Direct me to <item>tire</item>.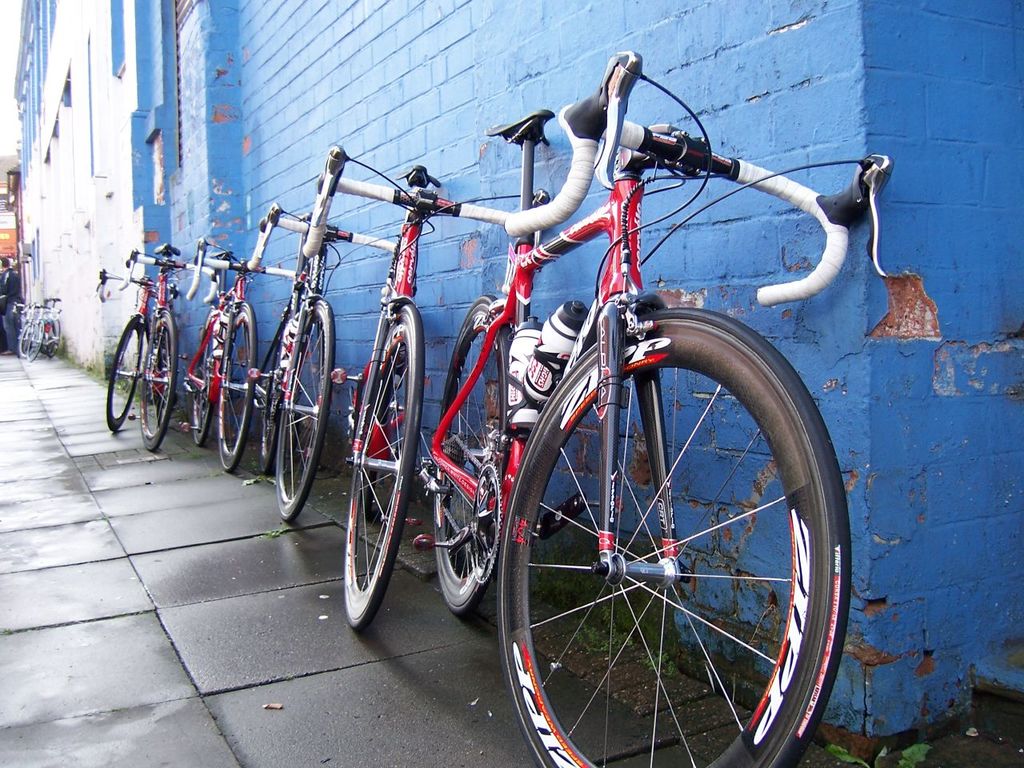
Direction: bbox=[29, 318, 42, 364].
